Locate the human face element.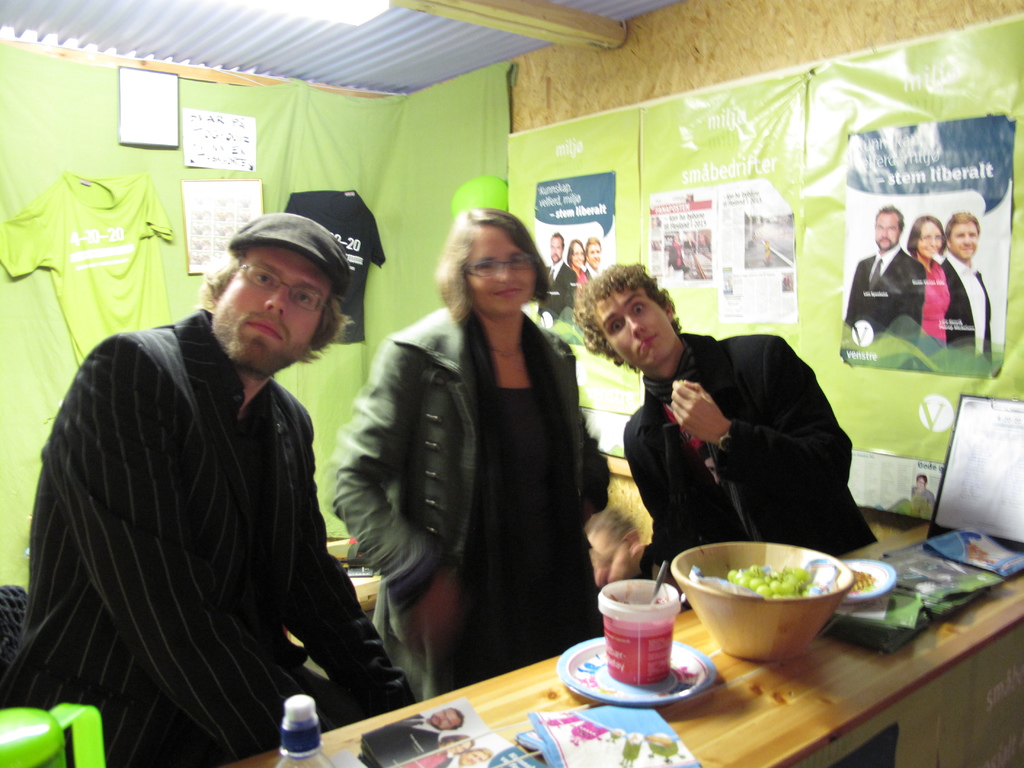
Element bbox: {"x1": 874, "y1": 212, "x2": 898, "y2": 250}.
